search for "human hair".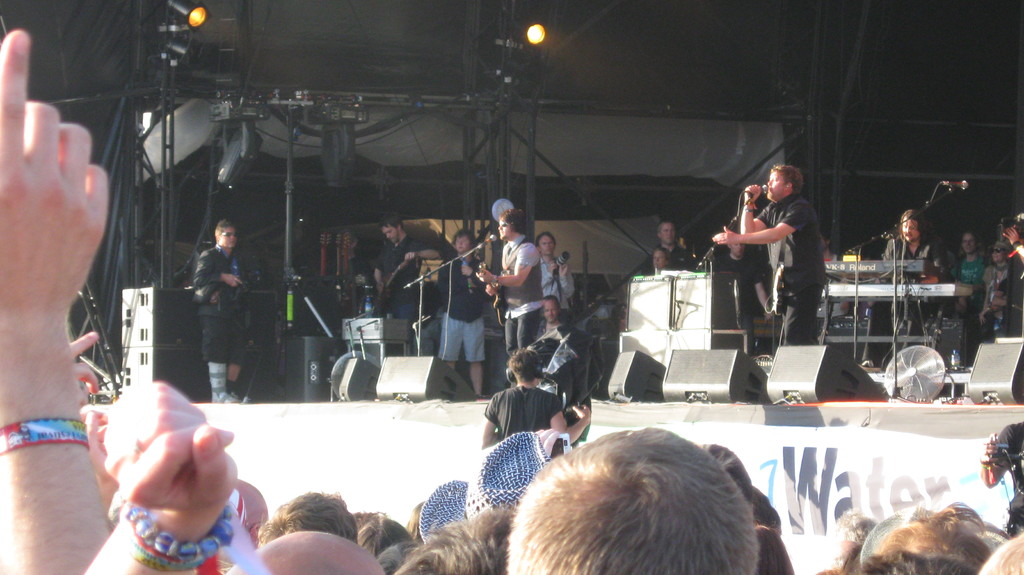
Found at pyautogui.locateOnScreen(867, 499, 1010, 574).
